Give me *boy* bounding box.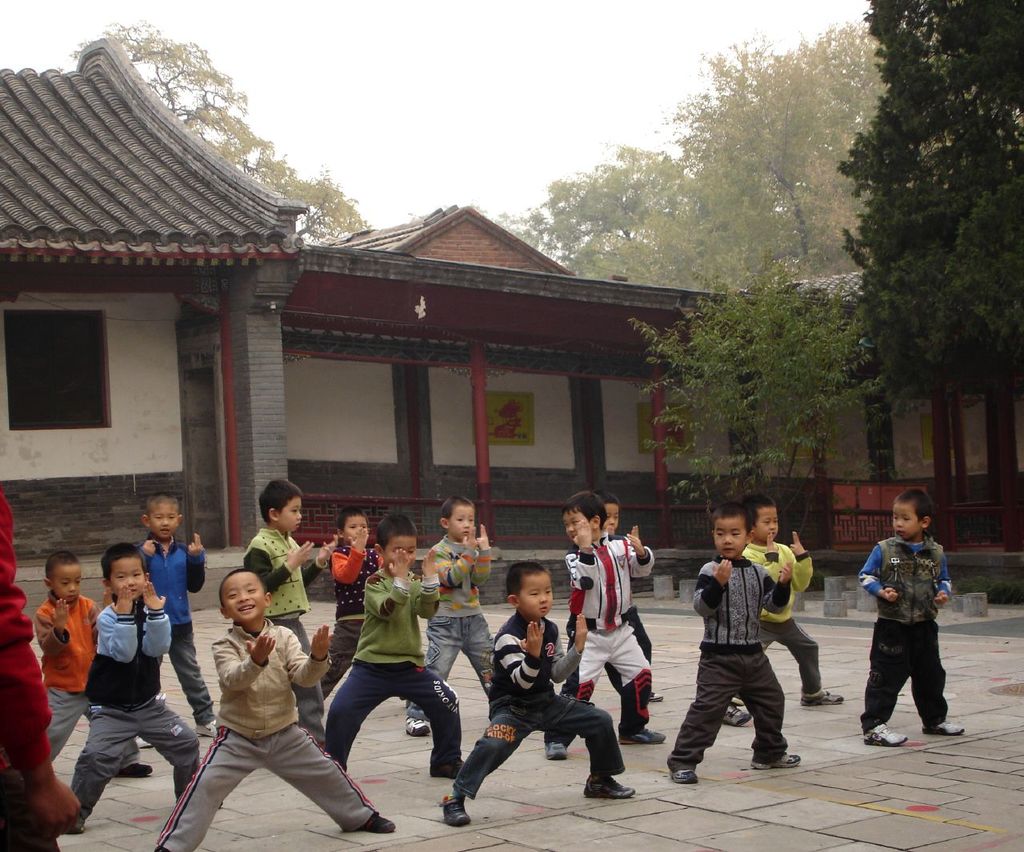
<region>319, 508, 383, 701</region>.
